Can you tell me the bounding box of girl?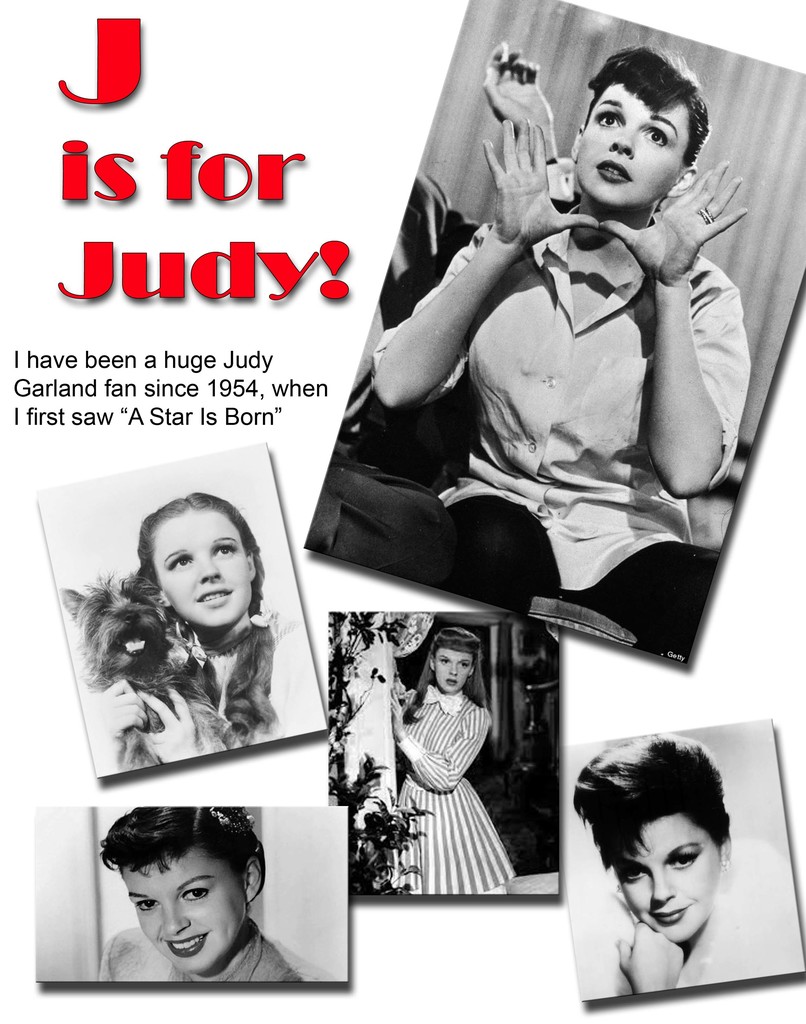
region(570, 732, 794, 1000).
